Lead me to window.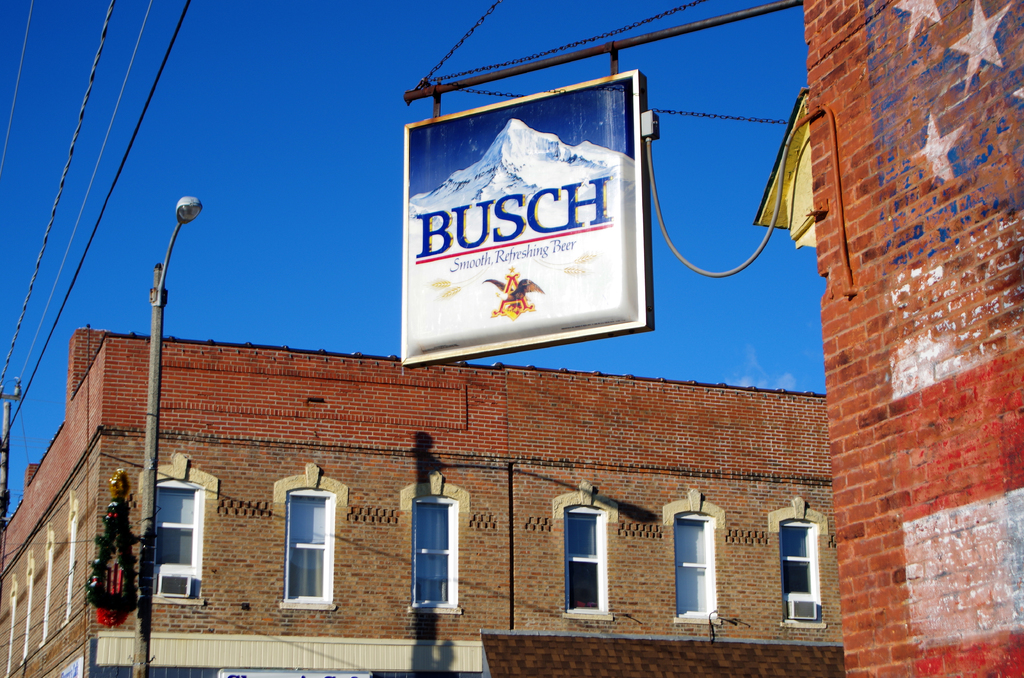
Lead to pyautogui.locateOnScreen(154, 477, 205, 604).
